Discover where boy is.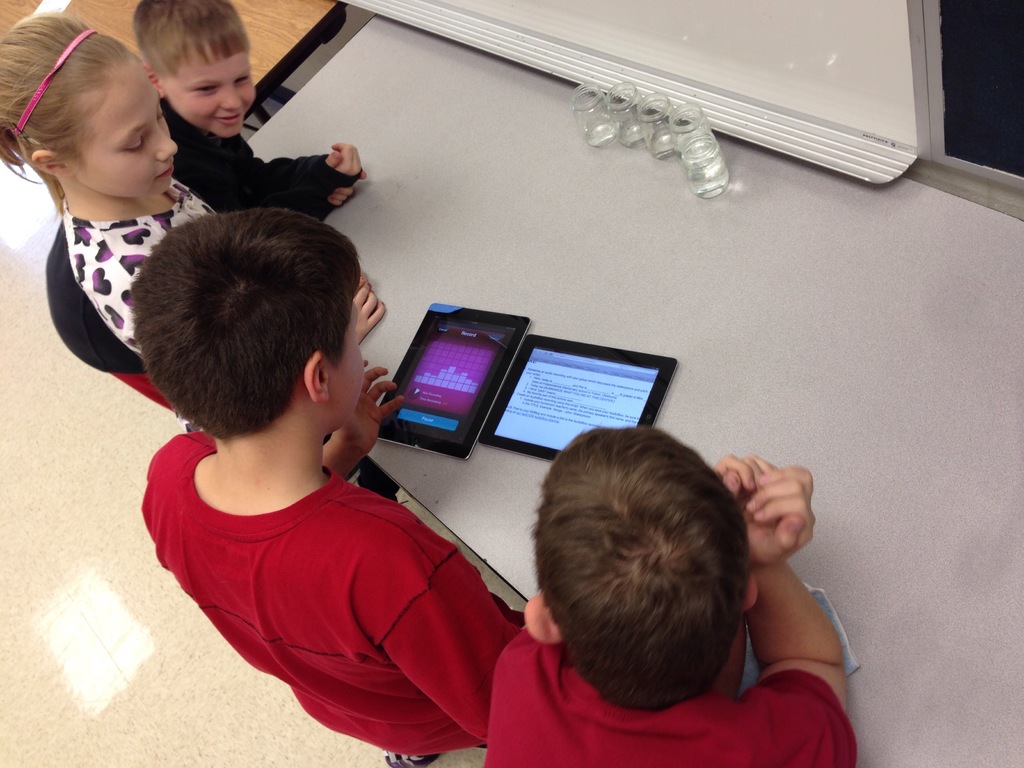
Discovered at bbox=(97, 177, 525, 764).
